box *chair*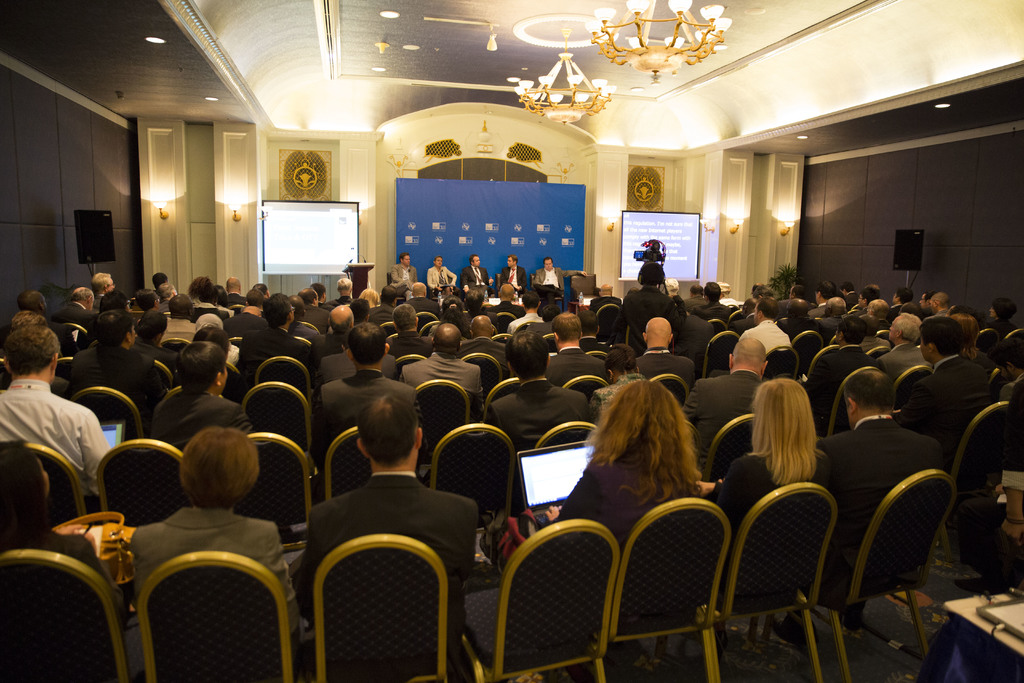
(73,383,145,442)
